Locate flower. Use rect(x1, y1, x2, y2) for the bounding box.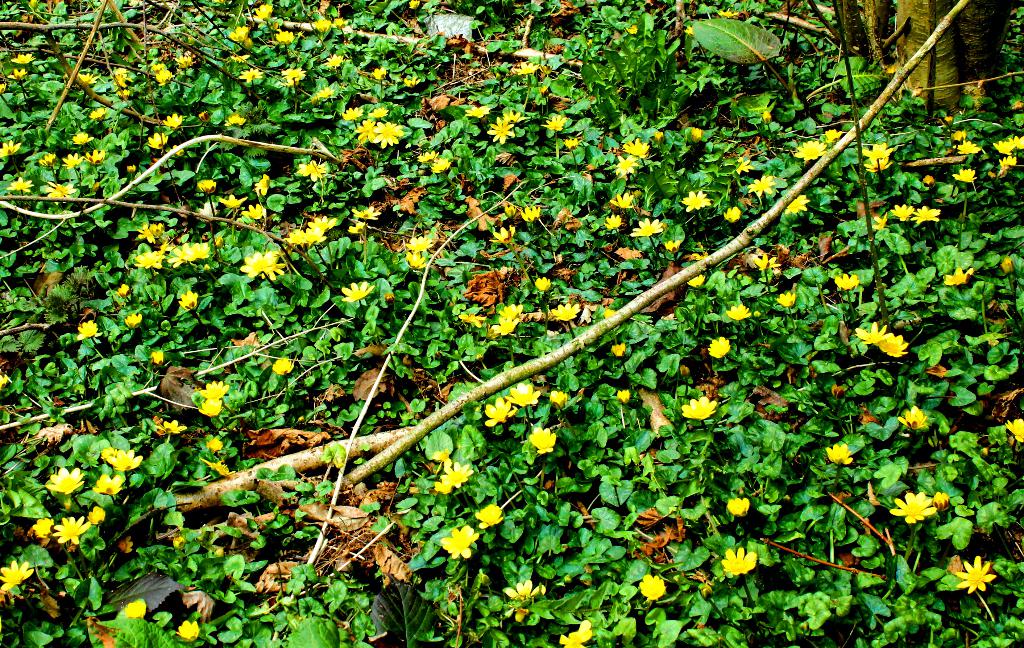
rect(717, 544, 757, 581).
